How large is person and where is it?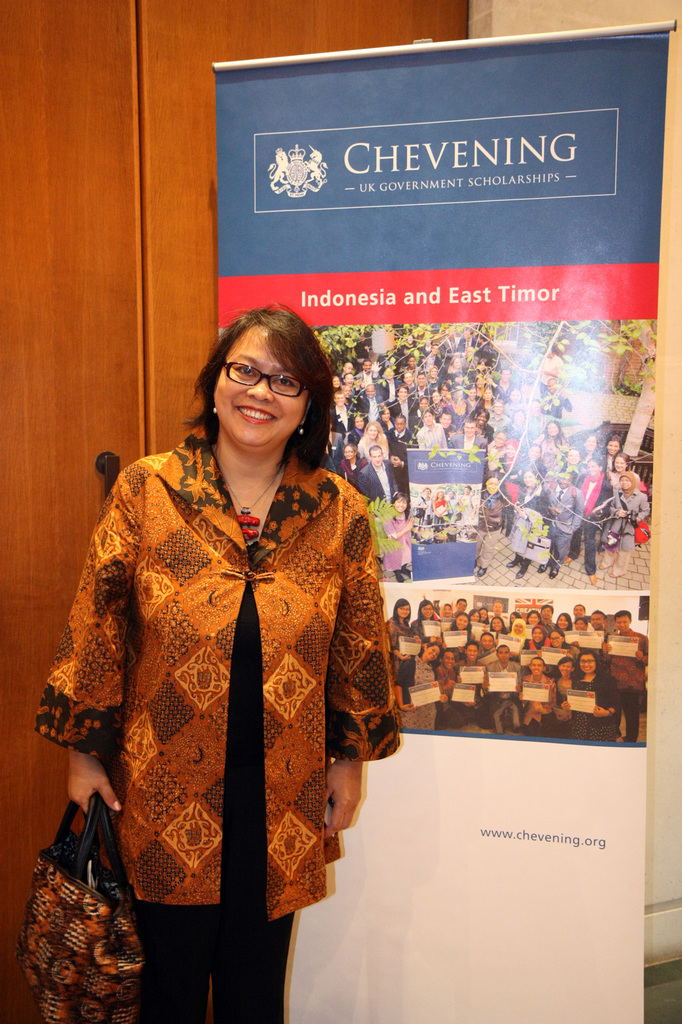
Bounding box: crop(453, 385, 479, 413).
